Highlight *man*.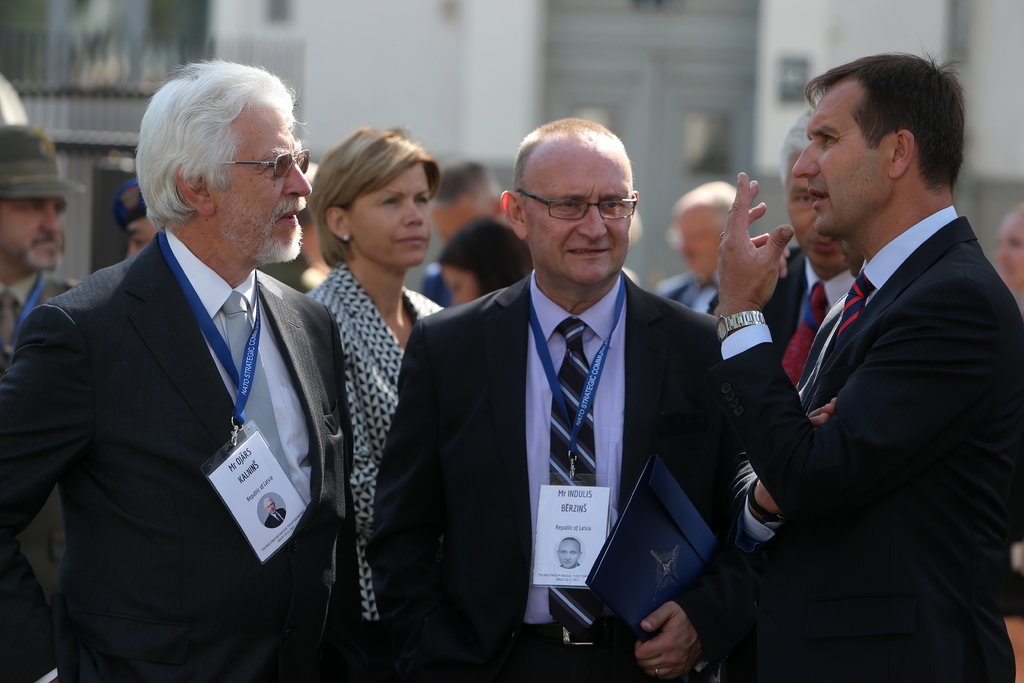
Highlighted region: bbox(419, 160, 508, 310).
